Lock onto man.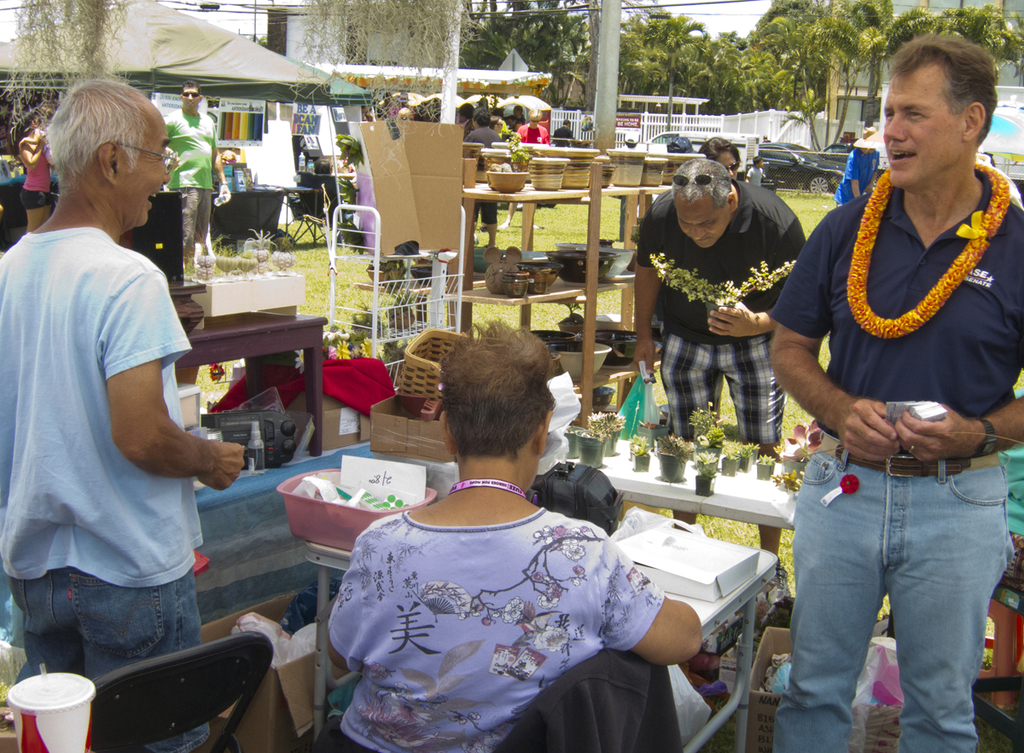
Locked: Rect(162, 76, 230, 249).
